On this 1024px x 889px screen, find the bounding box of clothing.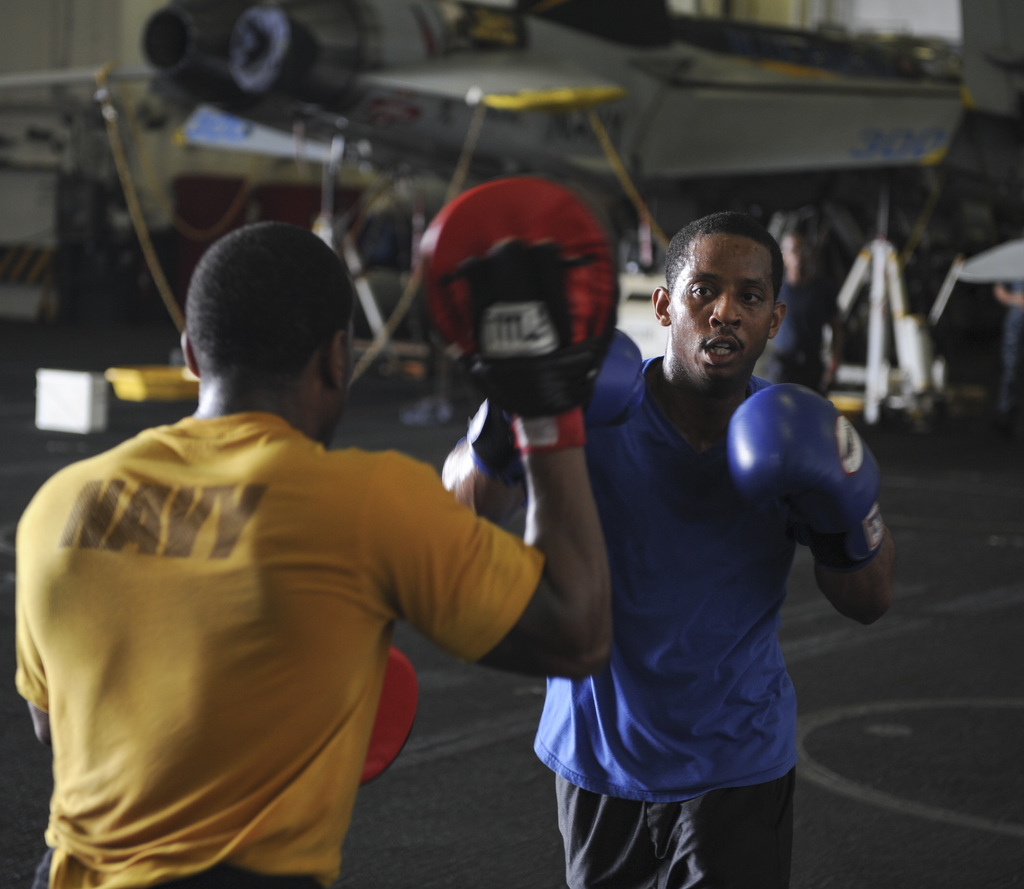
Bounding box: [left=528, top=351, right=826, bottom=888].
